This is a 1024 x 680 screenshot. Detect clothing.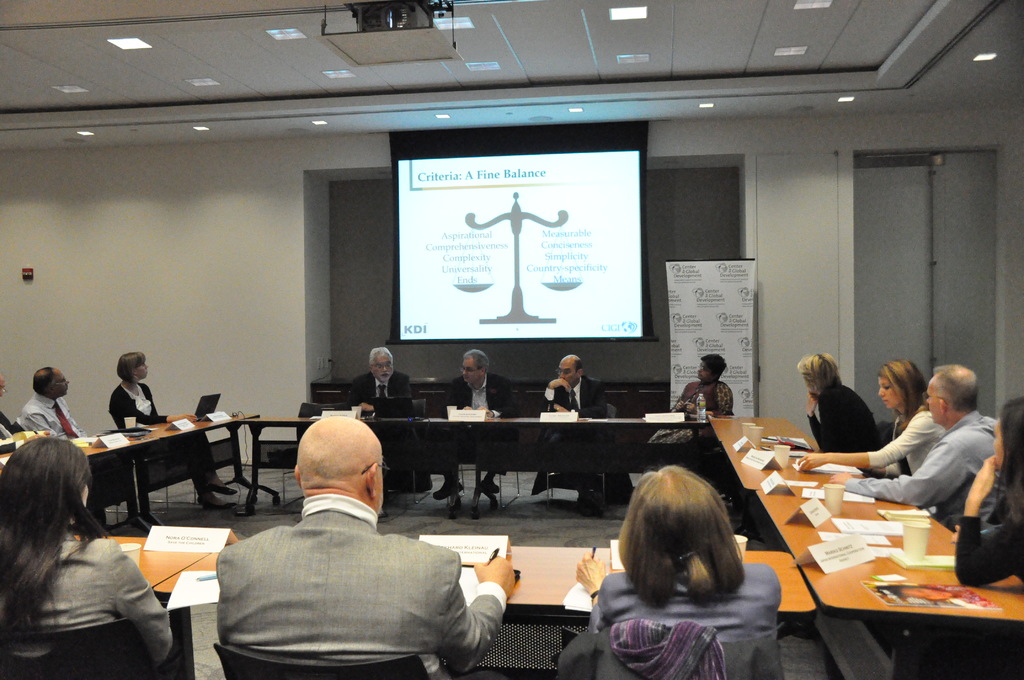
l=561, t=563, r=787, b=679.
